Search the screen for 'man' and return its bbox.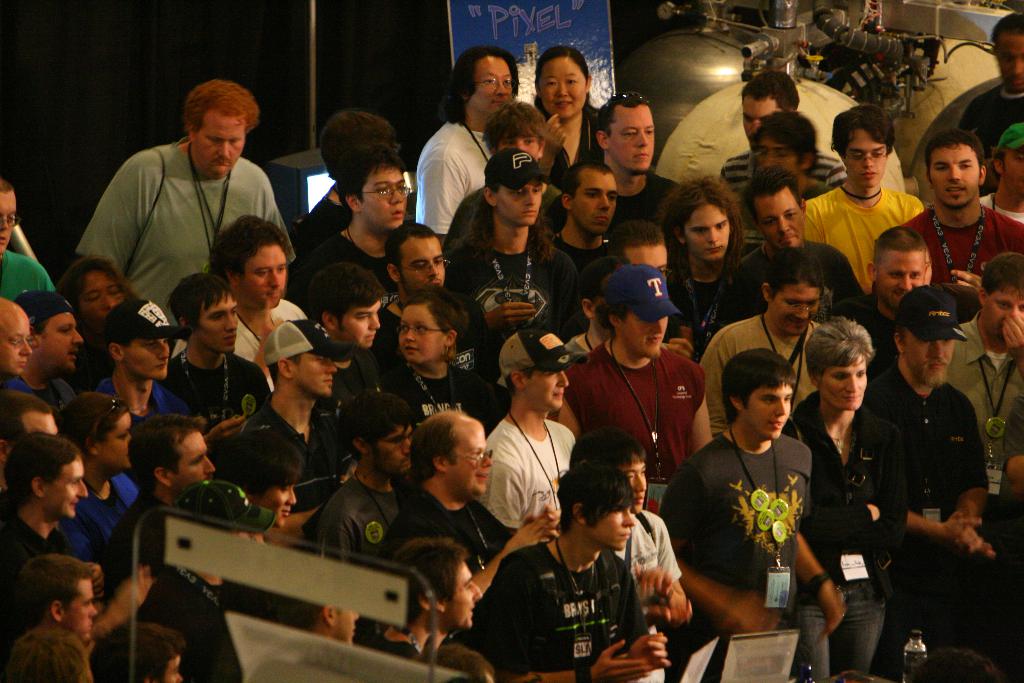
Found: 481/328/577/526.
